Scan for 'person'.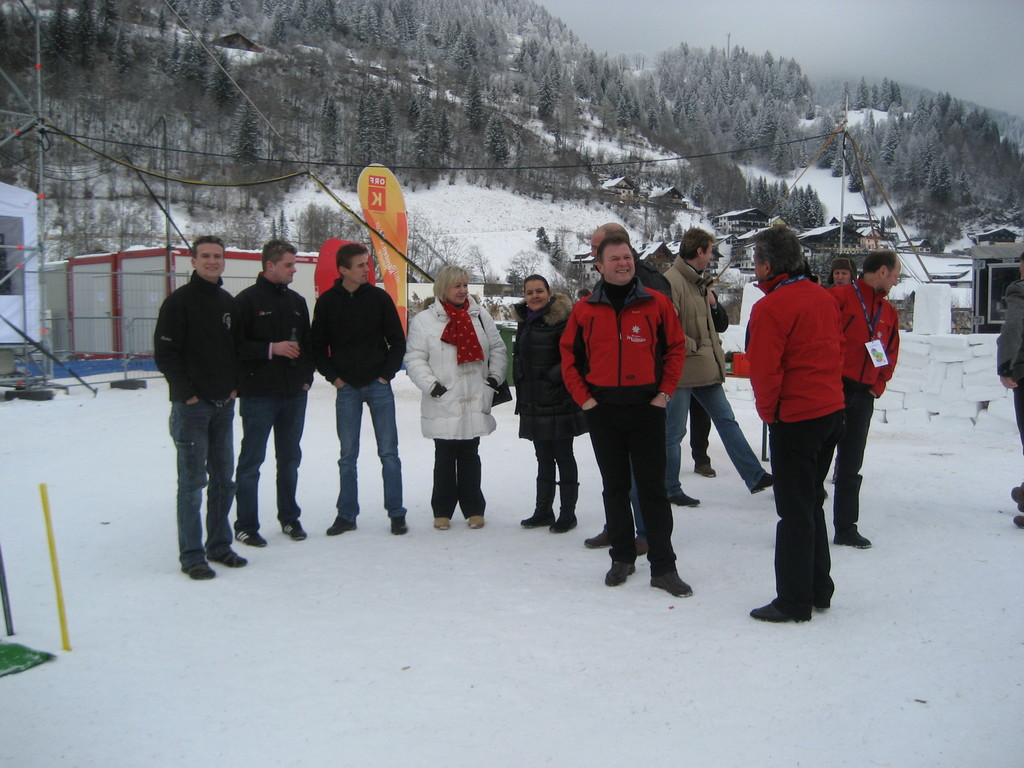
Scan result: region(824, 253, 899, 543).
